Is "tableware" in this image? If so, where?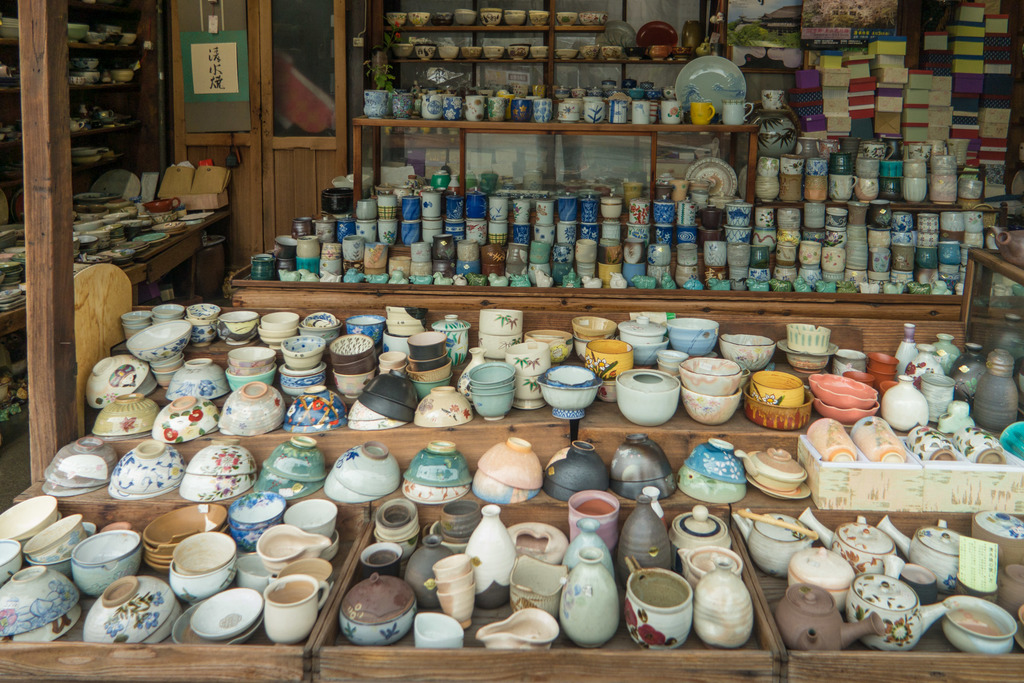
Yes, at {"left": 991, "top": 563, "right": 1023, "bottom": 616}.
